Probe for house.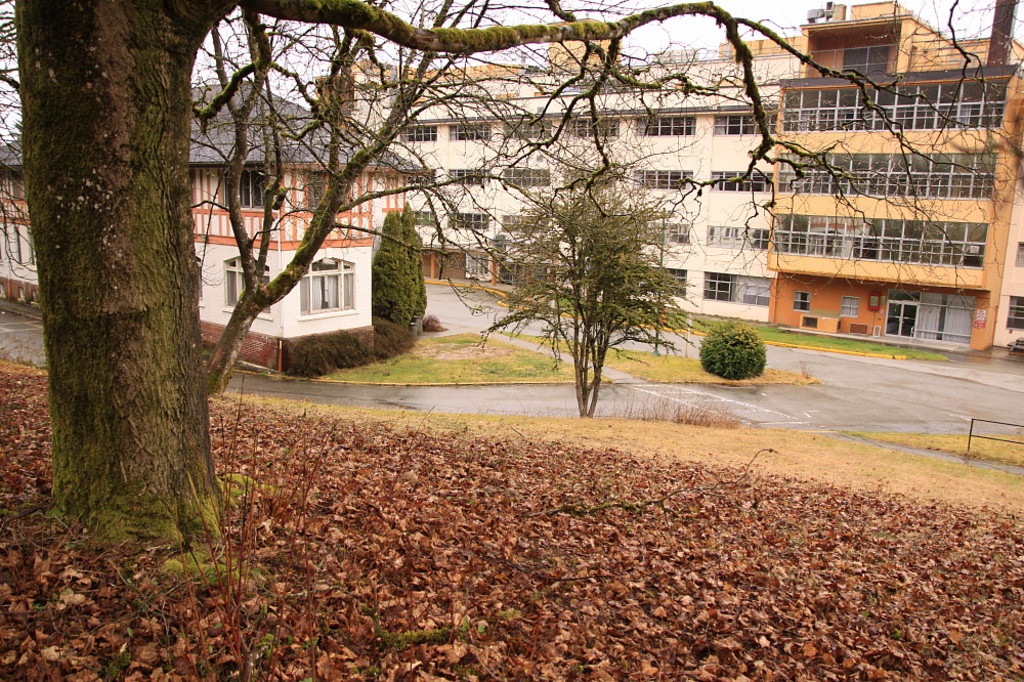
Probe result: 311:0:1023:351.
